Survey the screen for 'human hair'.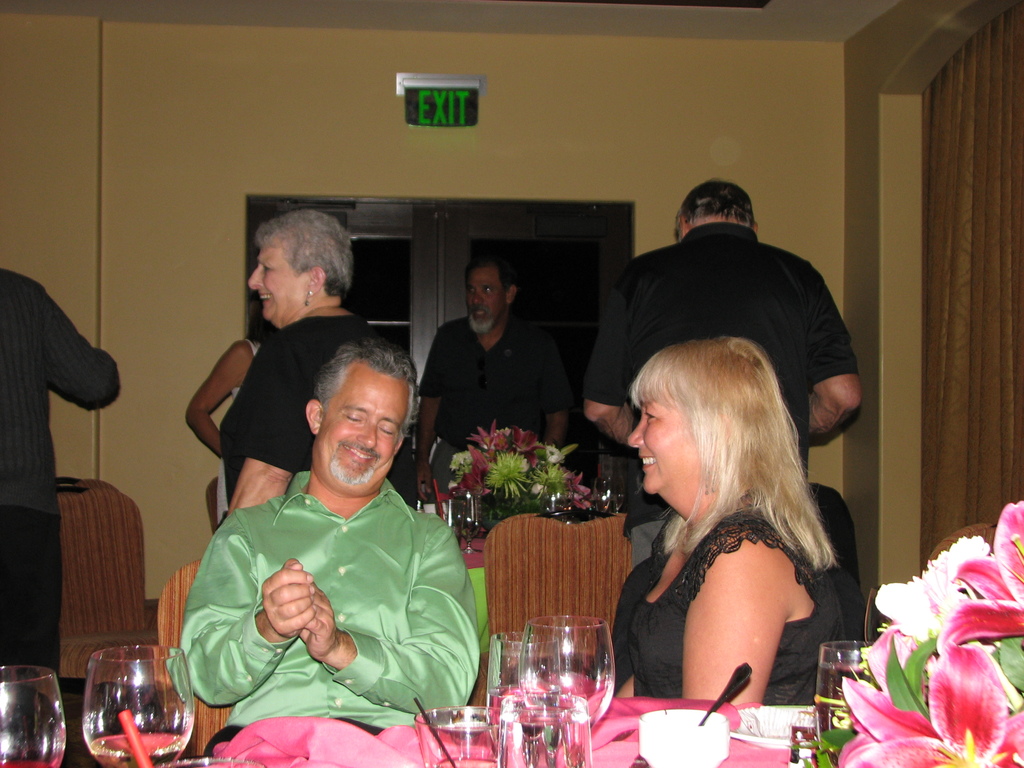
Survey found: crop(608, 342, 828, 580).
